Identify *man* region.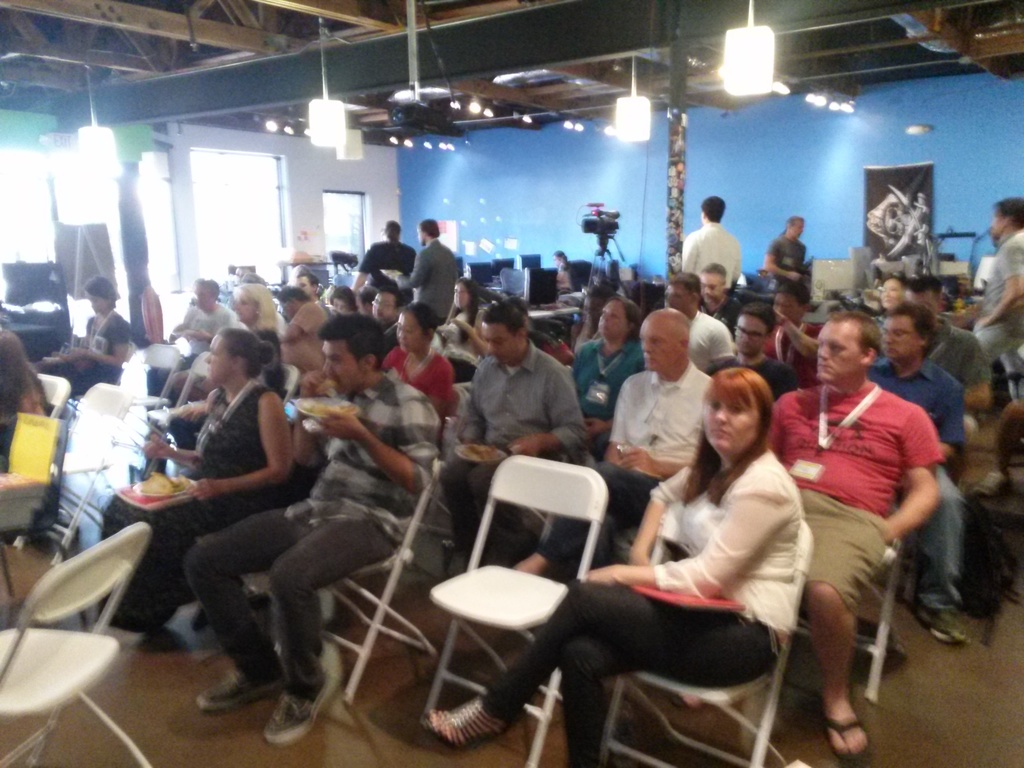
Region: x1=447 y1=298 x2=586 y2=559.
